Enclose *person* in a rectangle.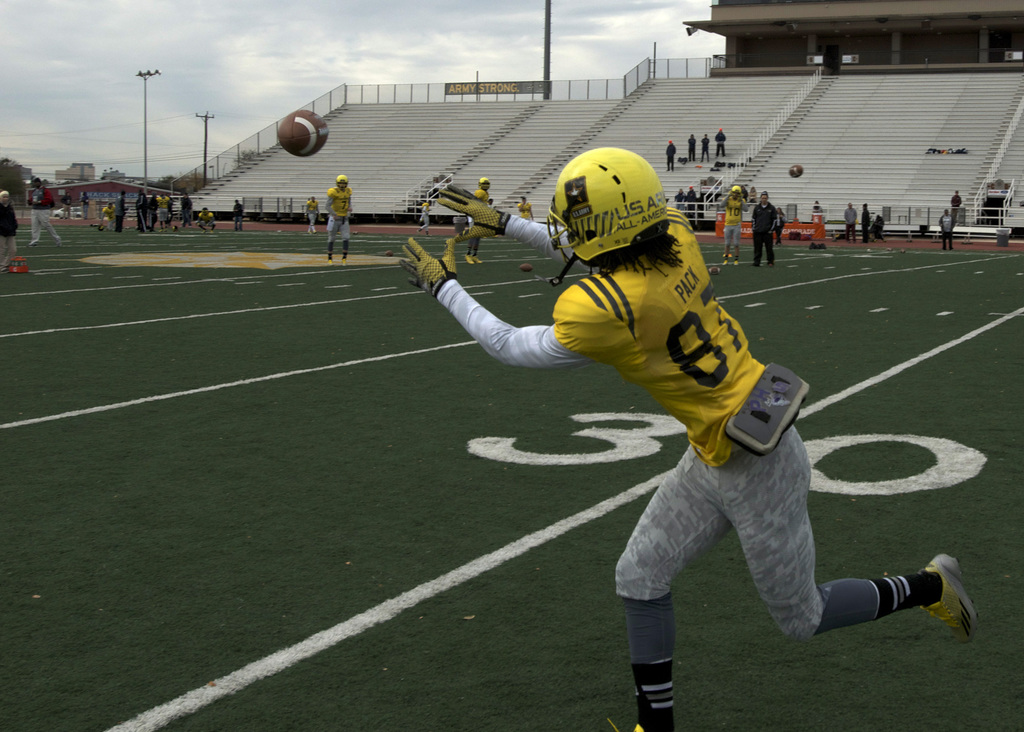
BBox(860, 197, 872, 245).
